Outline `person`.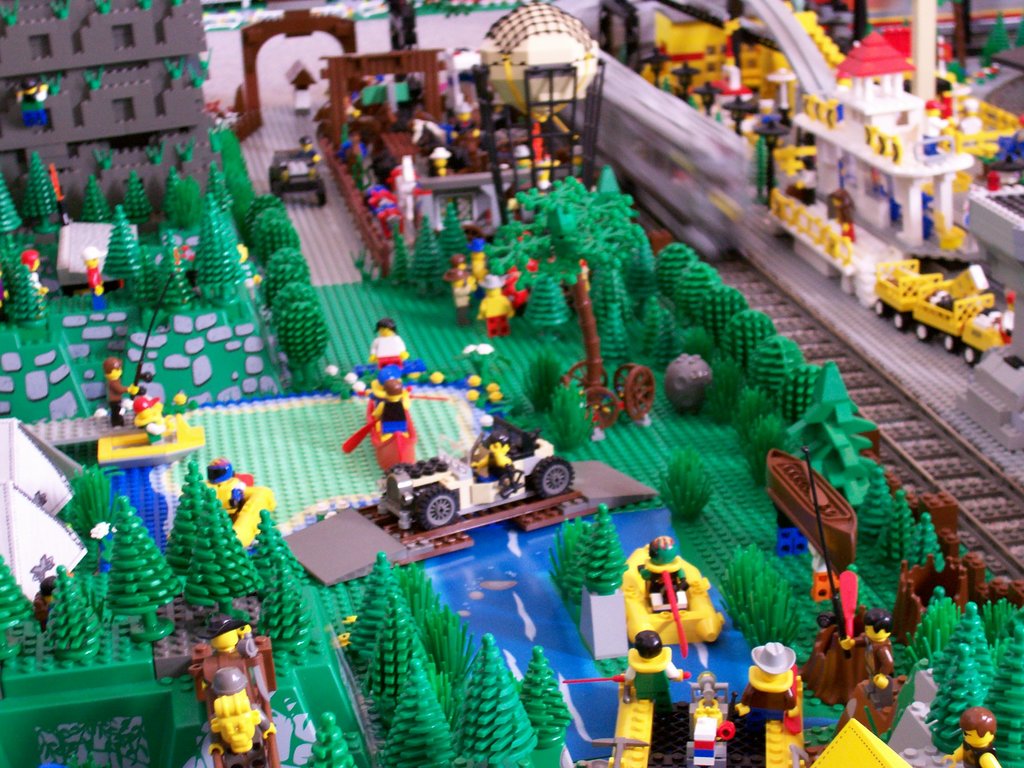
Outline: [left=939, top=708, right=1005, bottom=767].
